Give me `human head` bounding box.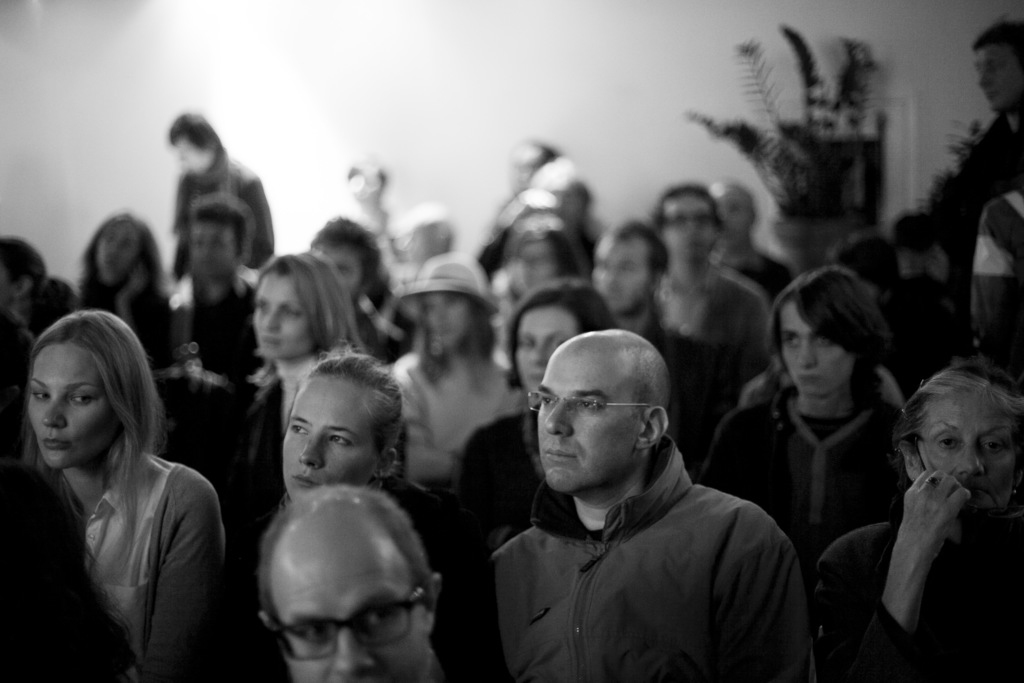
[29,308,137,488].
